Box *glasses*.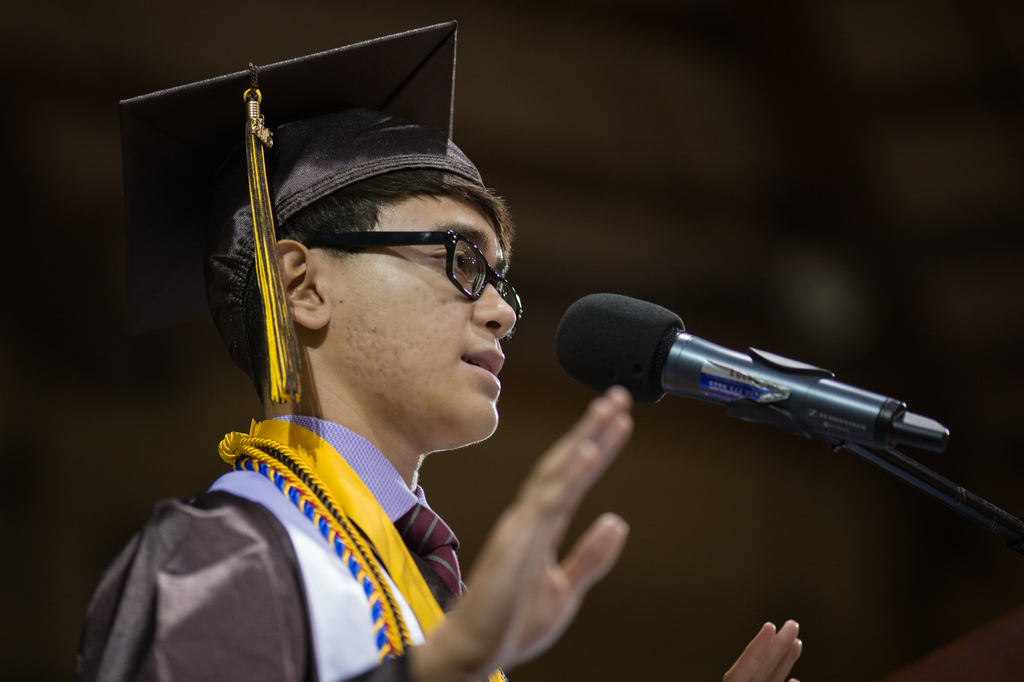
(x1=316, y1=222, x2=529, y2=315).
